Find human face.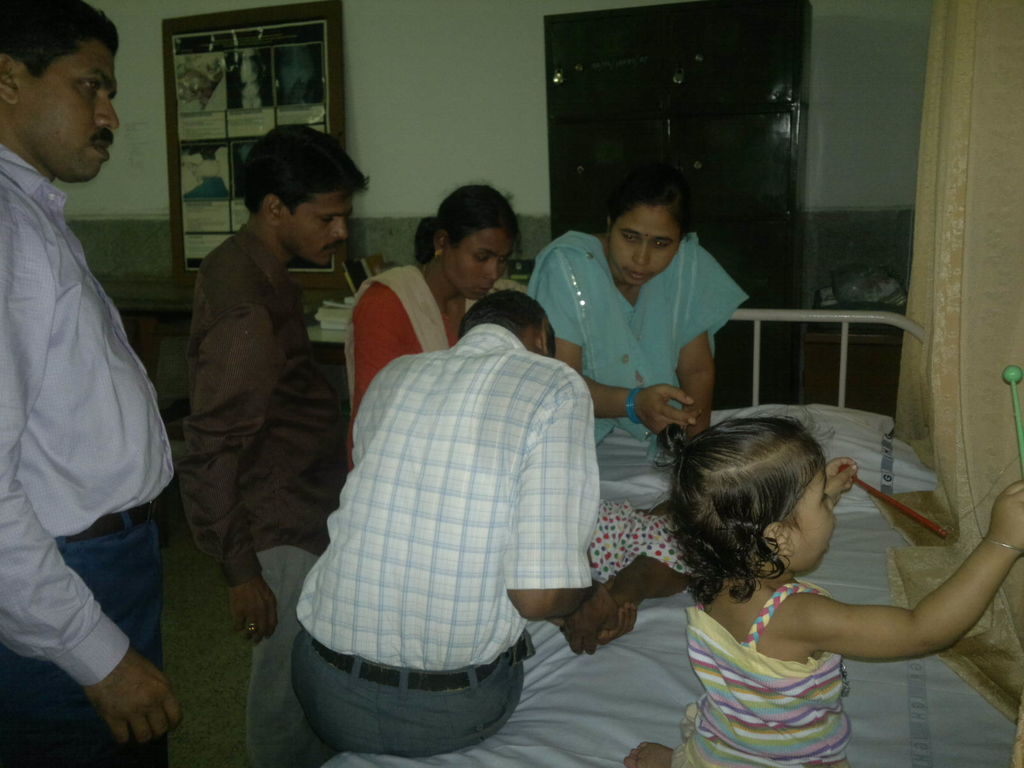
crop(443, 224, 509, 298).
